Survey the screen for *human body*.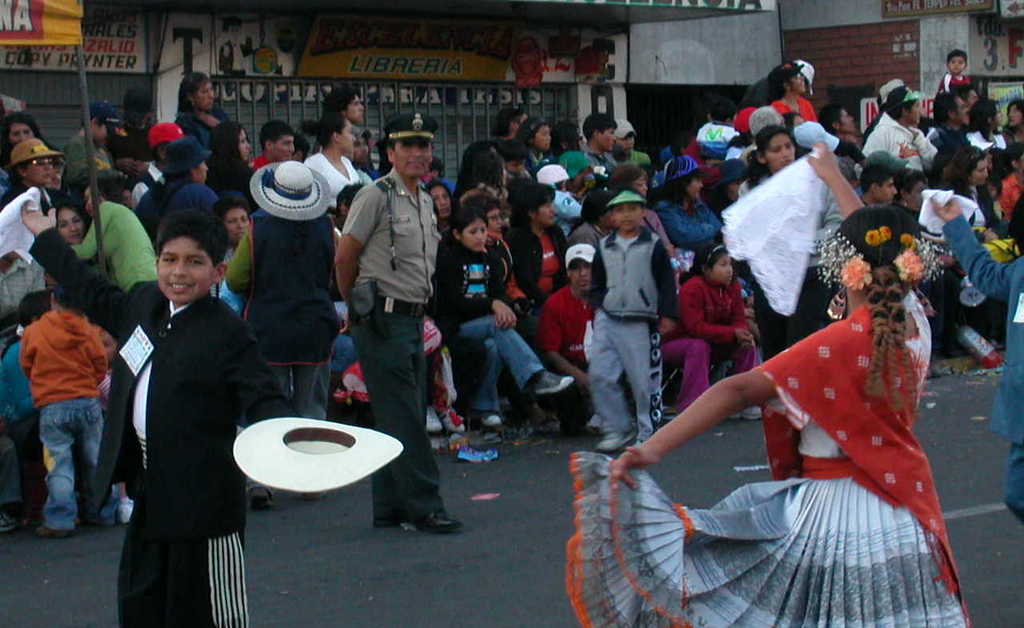
Survey found: pyautogui.locateOnScreen(581, 187, 675, 456).
